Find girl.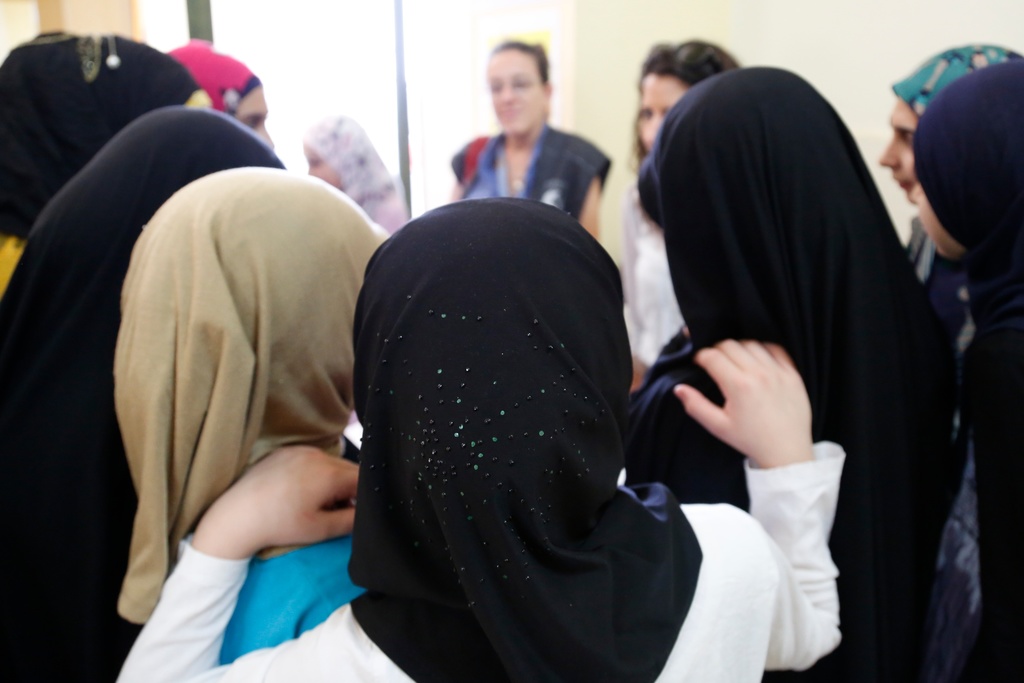
locate(115, 169, 390, 665).
